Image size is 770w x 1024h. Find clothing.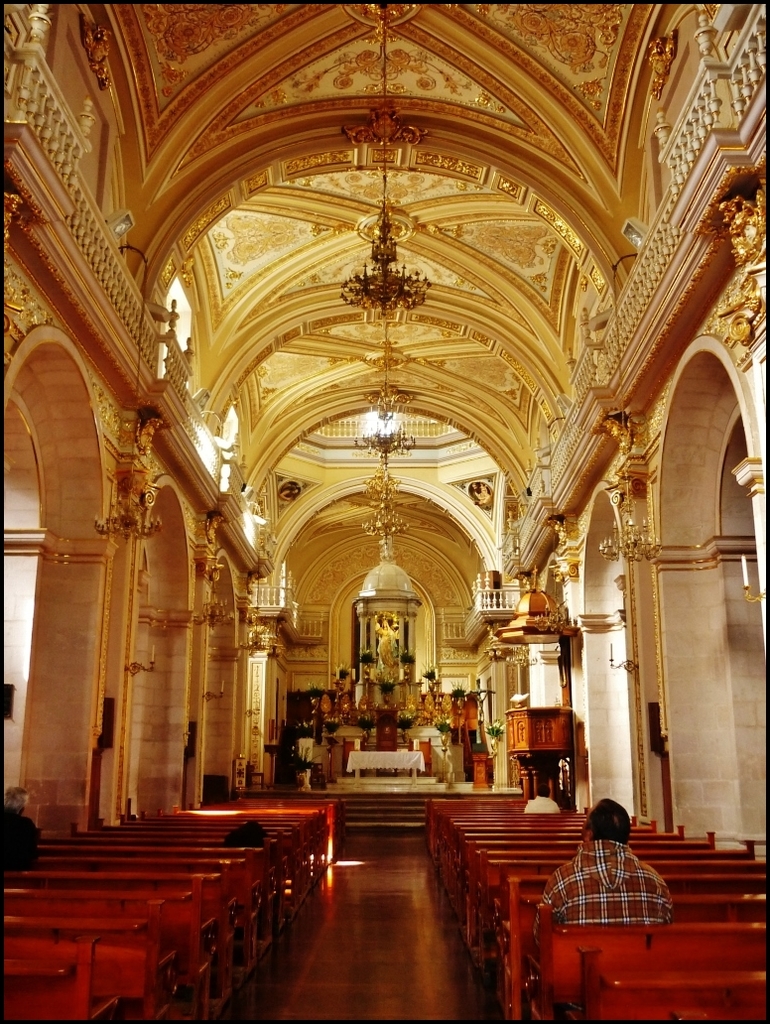
(x1=526, y1=790, x2=558, y2=817).
